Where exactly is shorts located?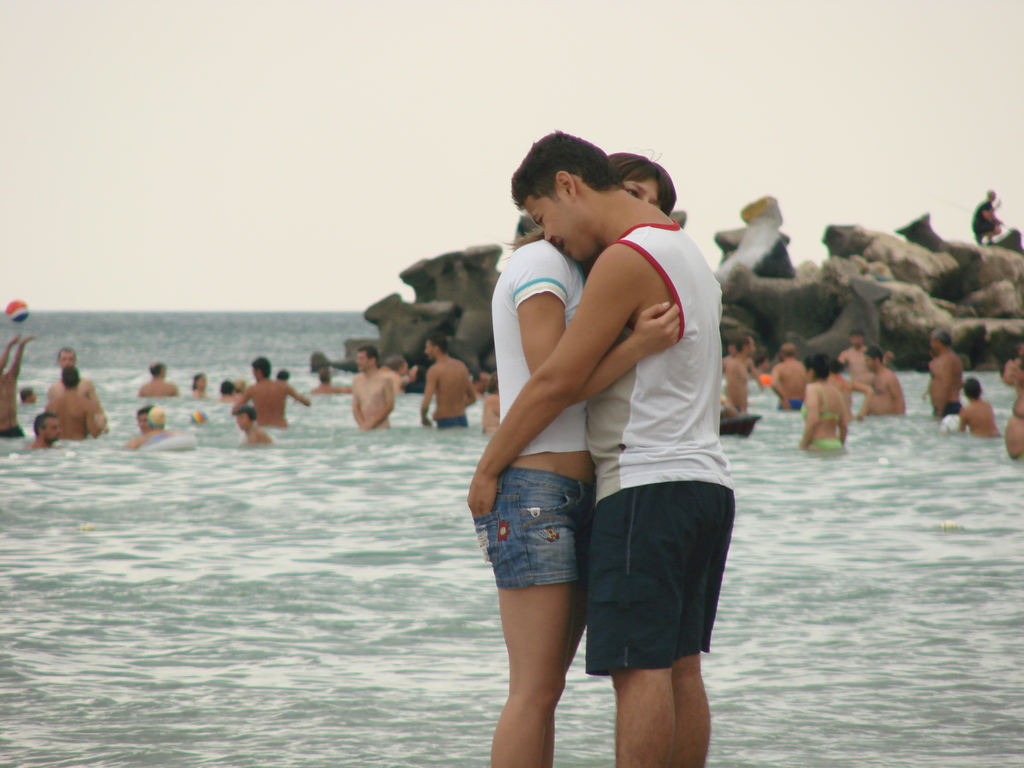
Its bounding box is 575,492,728,679.
